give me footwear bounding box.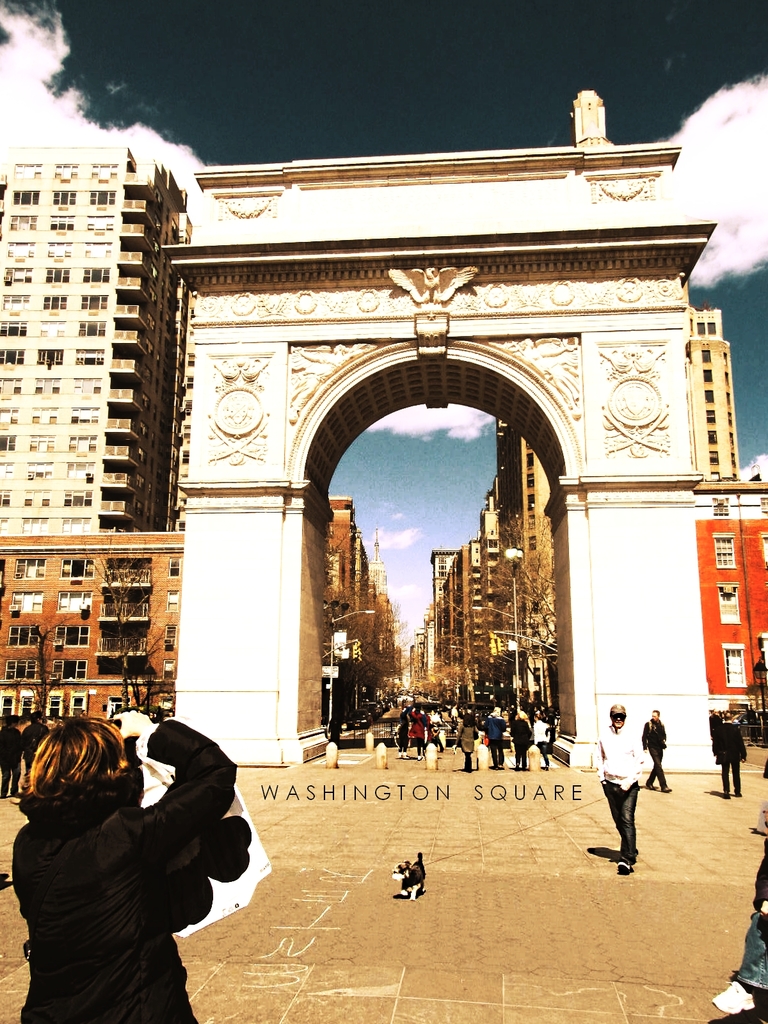
{"x1": 713, "y1": 979, "x2": 758, "y2": 1014}.
